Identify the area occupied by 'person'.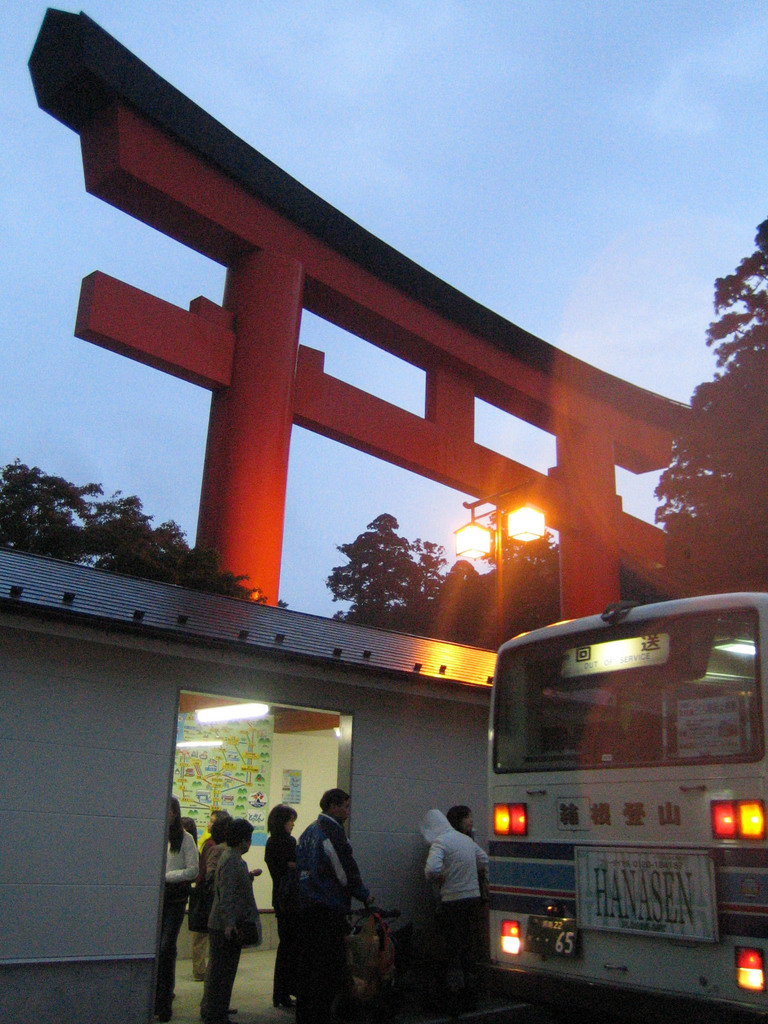
Area: <box>186,804,255,1012</box>.
